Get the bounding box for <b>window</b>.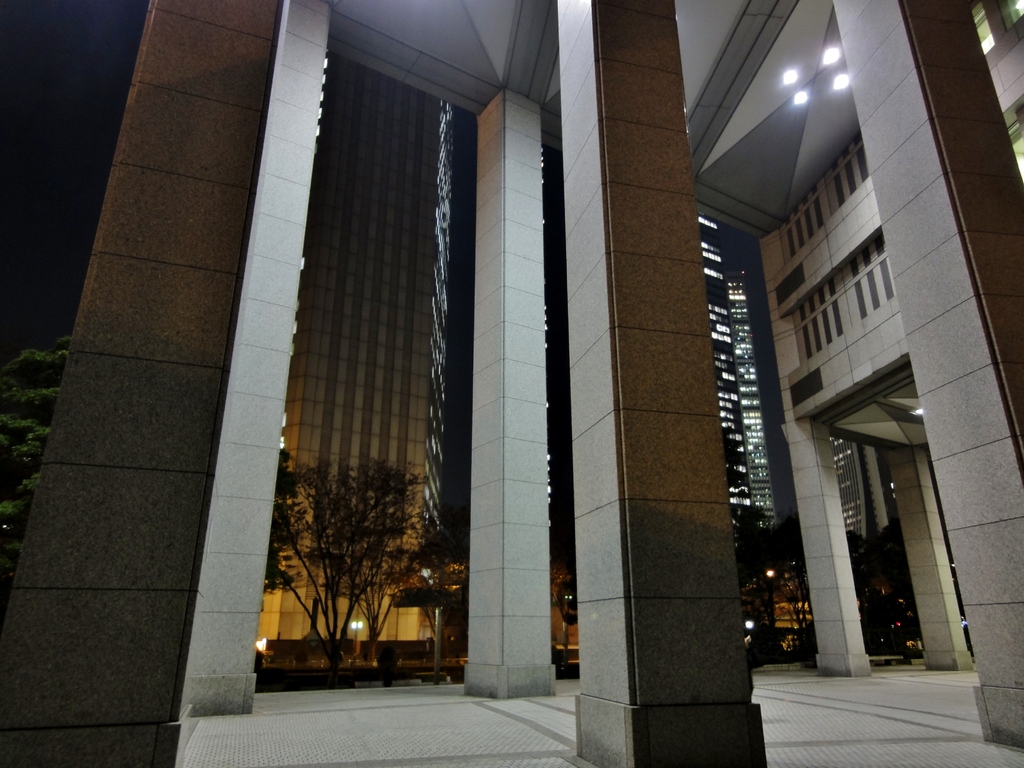
(x1=997, y1=0, x2=1023, y2=28).
